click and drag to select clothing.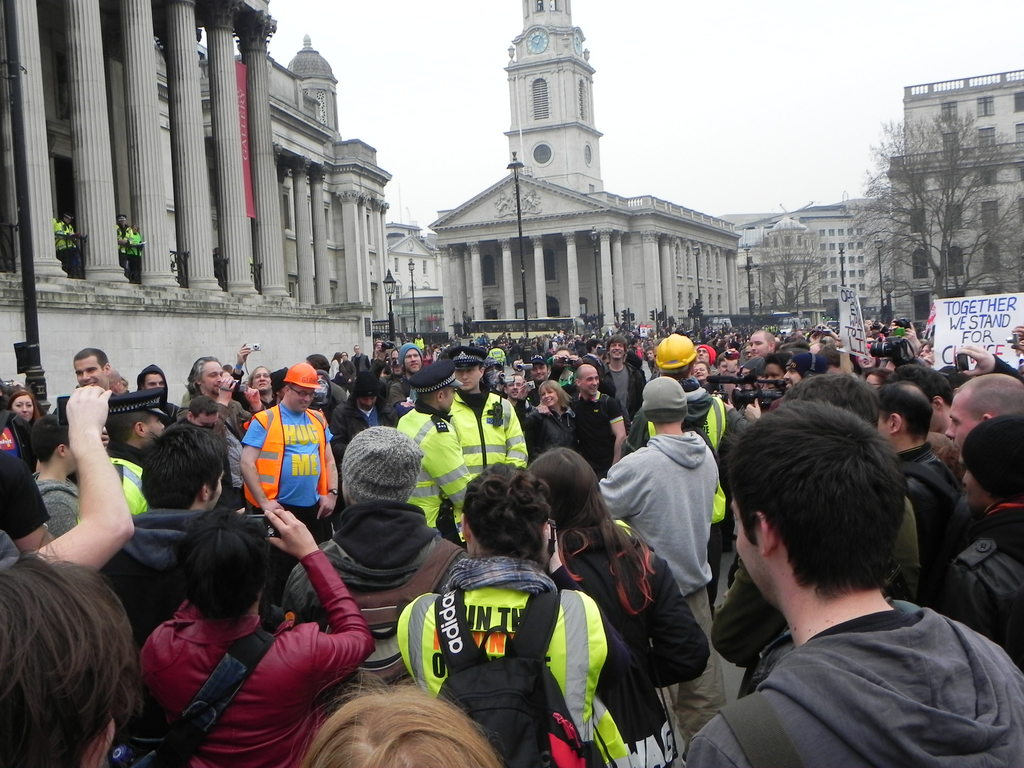
Selection: detection(442, 383, 538, 484).
